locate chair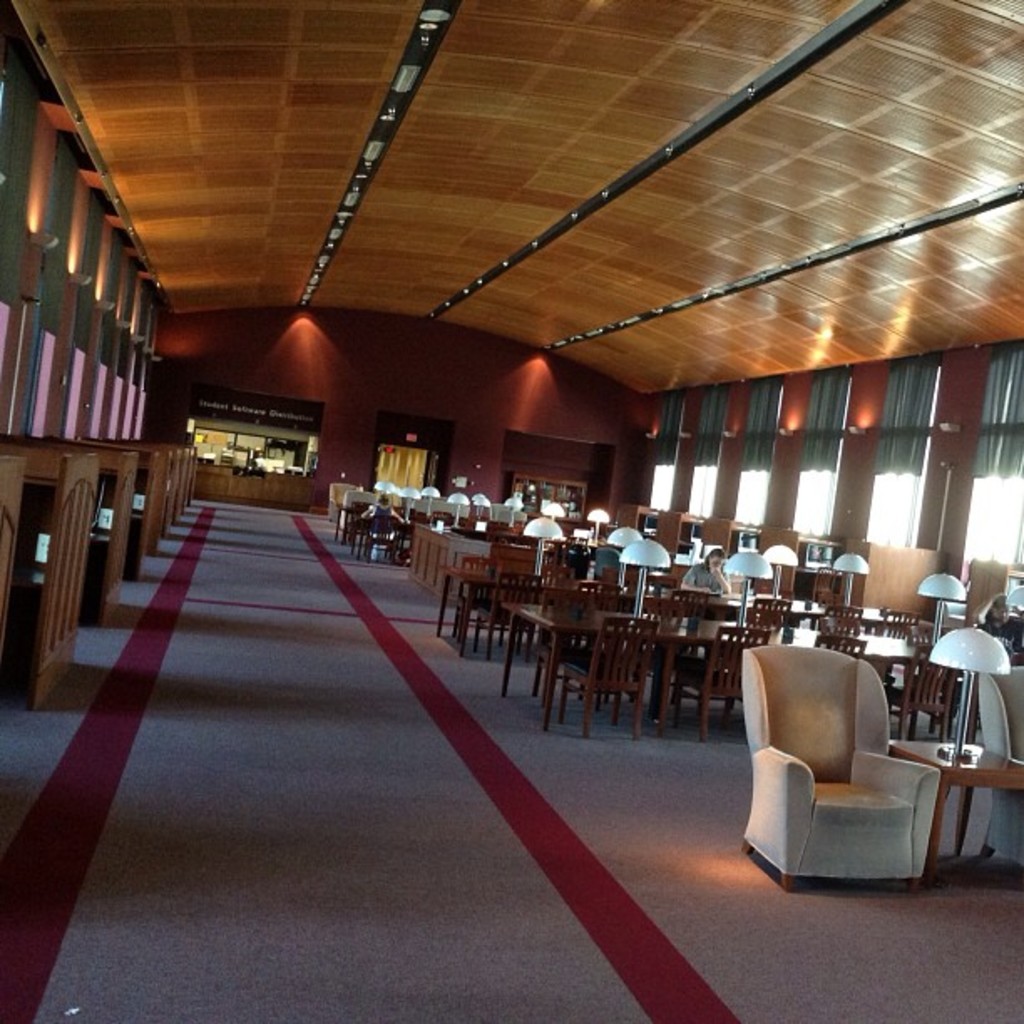
<region>669, 624, 770, 740</region>
